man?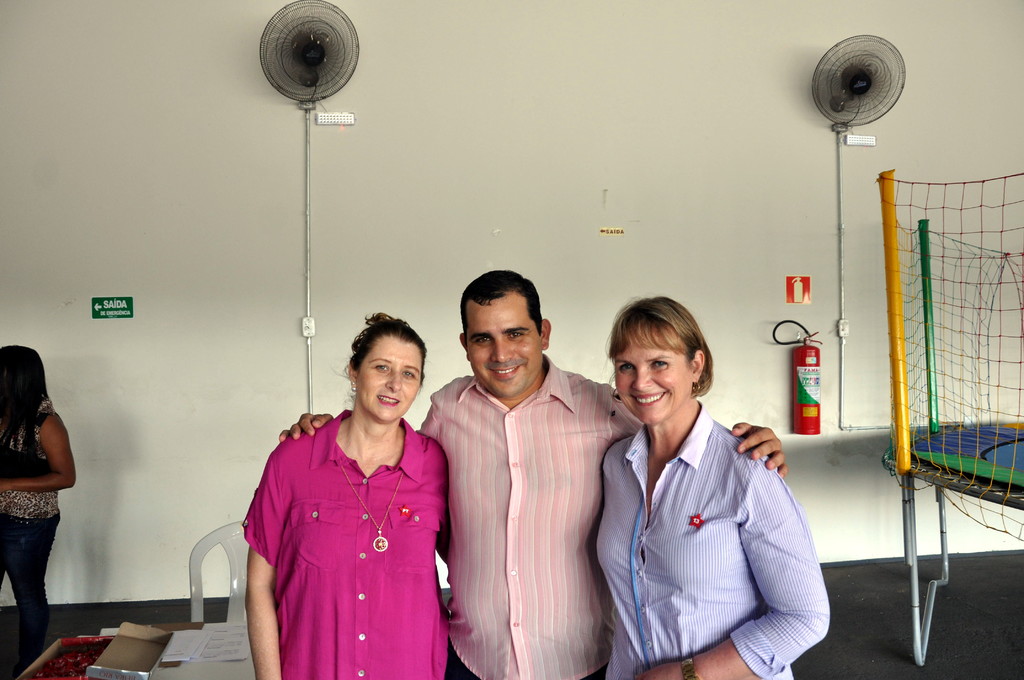
rect(275, 268, 788, 679)
